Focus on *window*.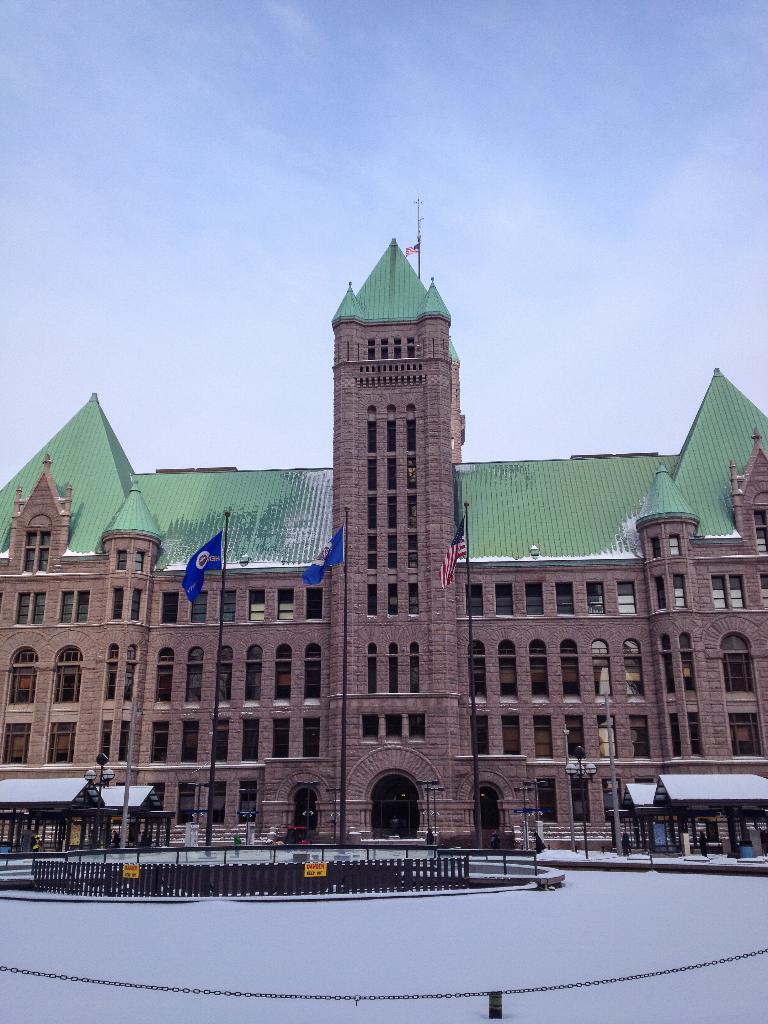
Focused at 502, 711, 522, 756.
